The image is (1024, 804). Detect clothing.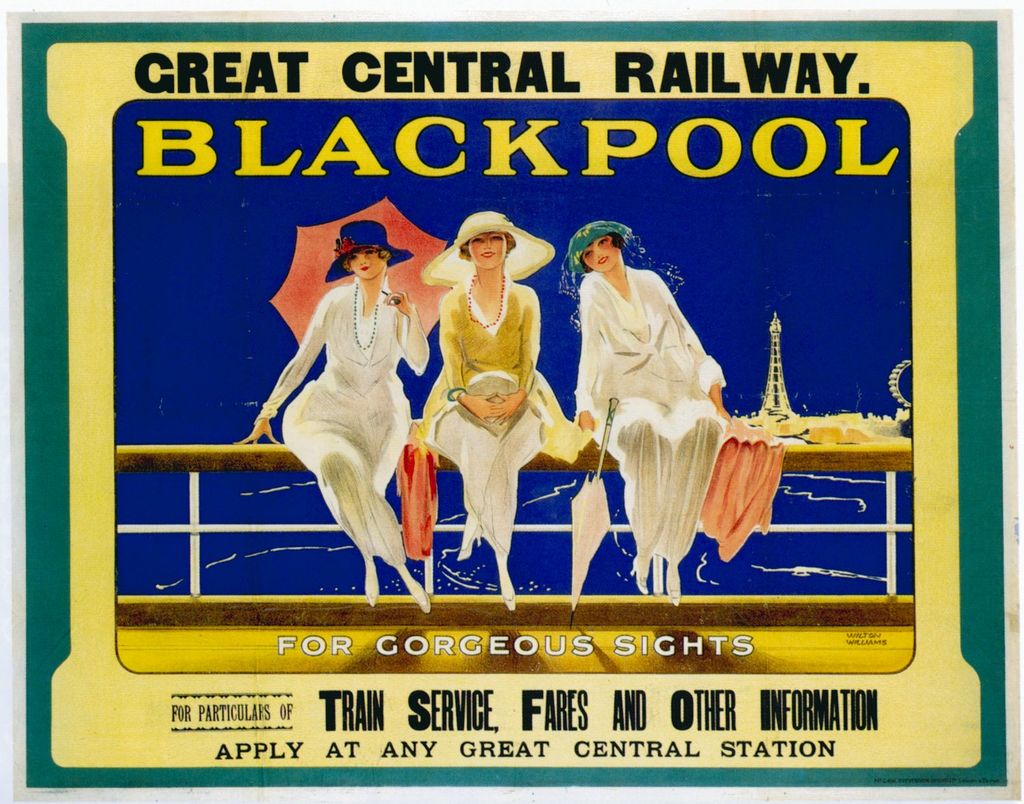
Detection: box=[420, 276, 587, 555].
